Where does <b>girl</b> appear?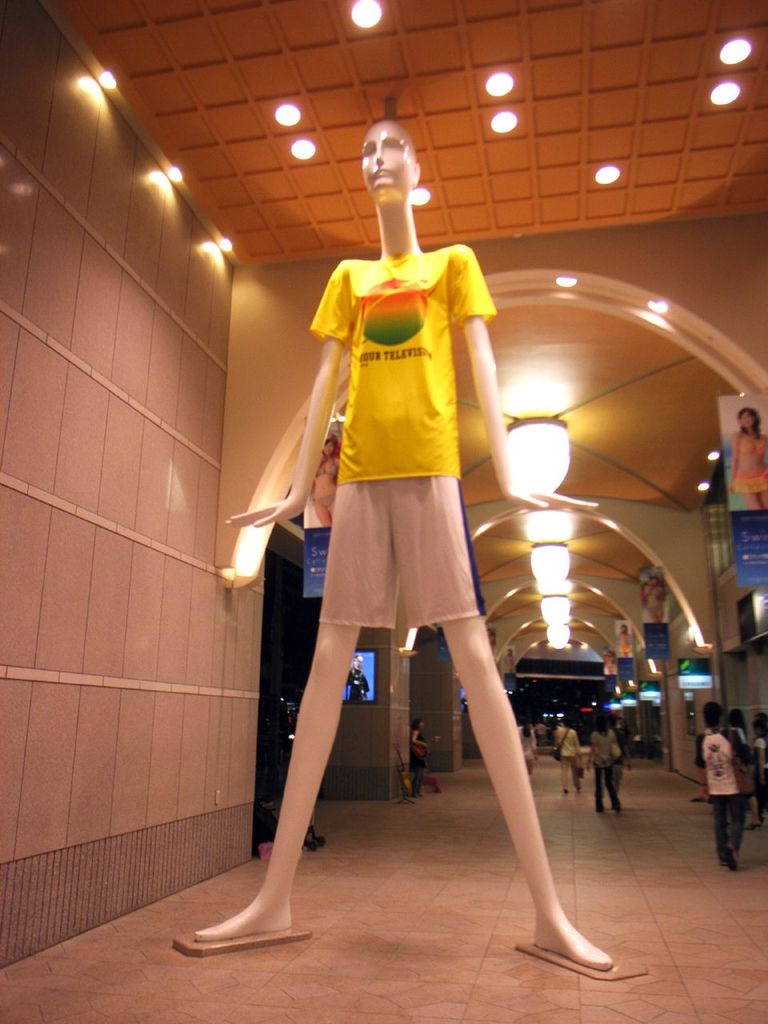
Appears at x1=712, y1=408, x2=767, y2=515.
